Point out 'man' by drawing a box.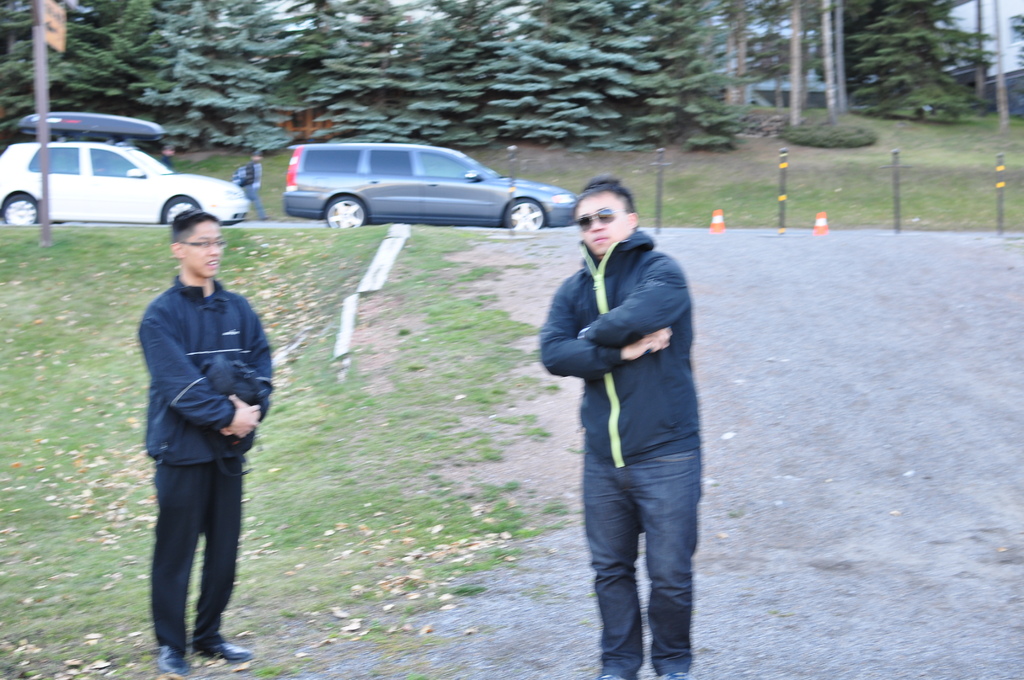
[left=131, top=208, right=273, bottom=673].
